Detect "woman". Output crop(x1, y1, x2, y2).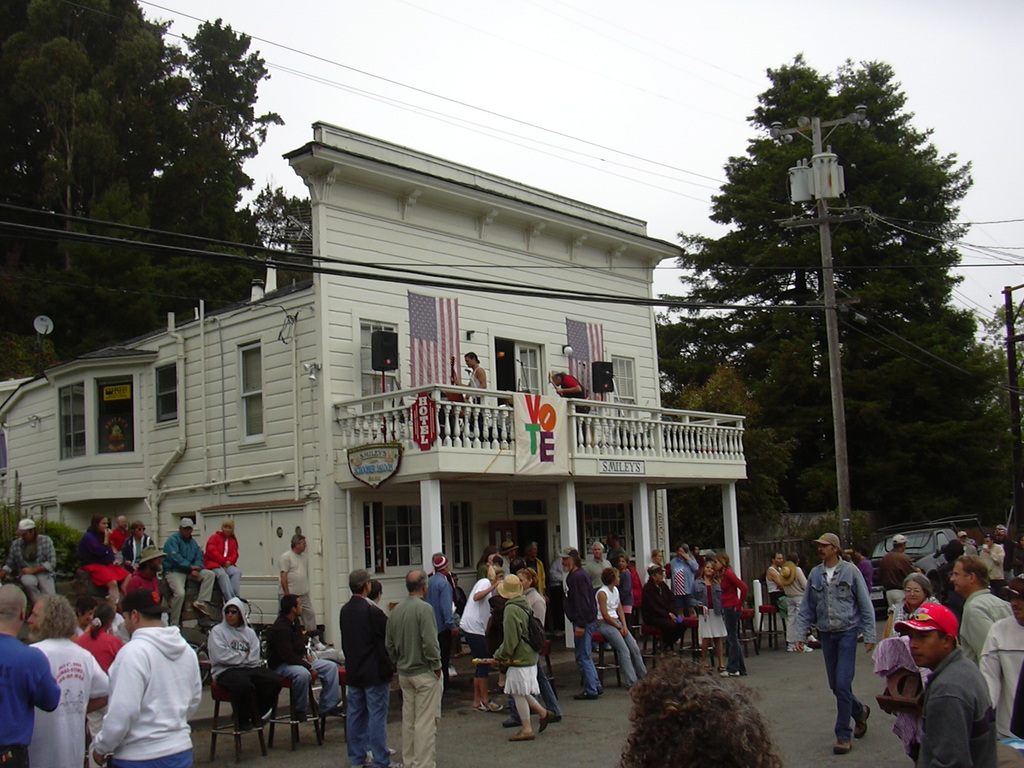
crop(877, 571, 940, 644).
